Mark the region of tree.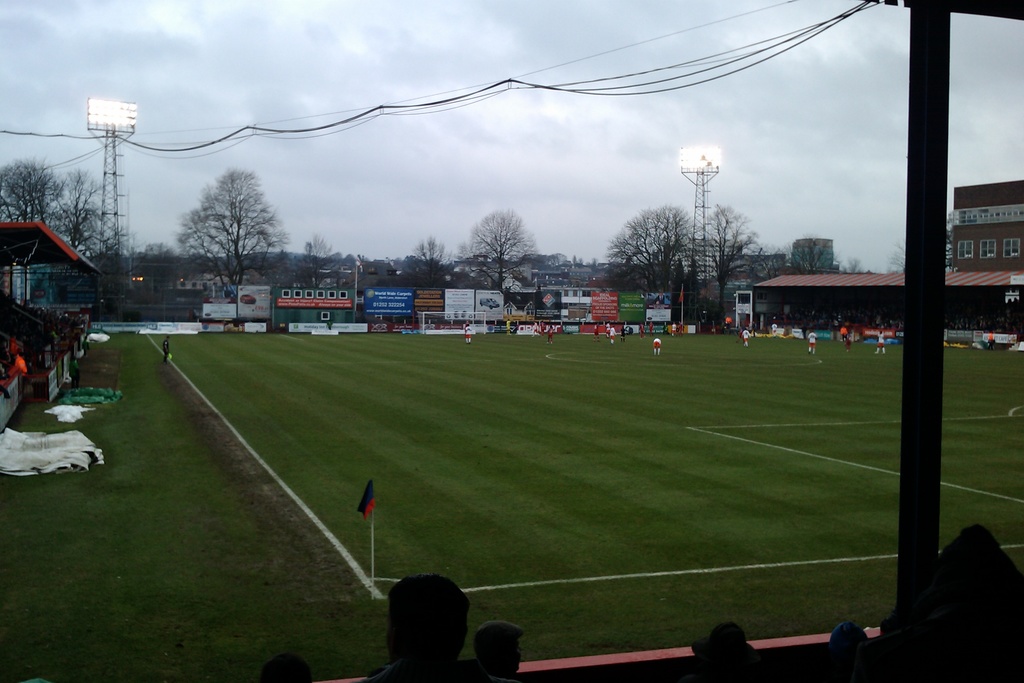
Region: [295, 233, 340, 291].
